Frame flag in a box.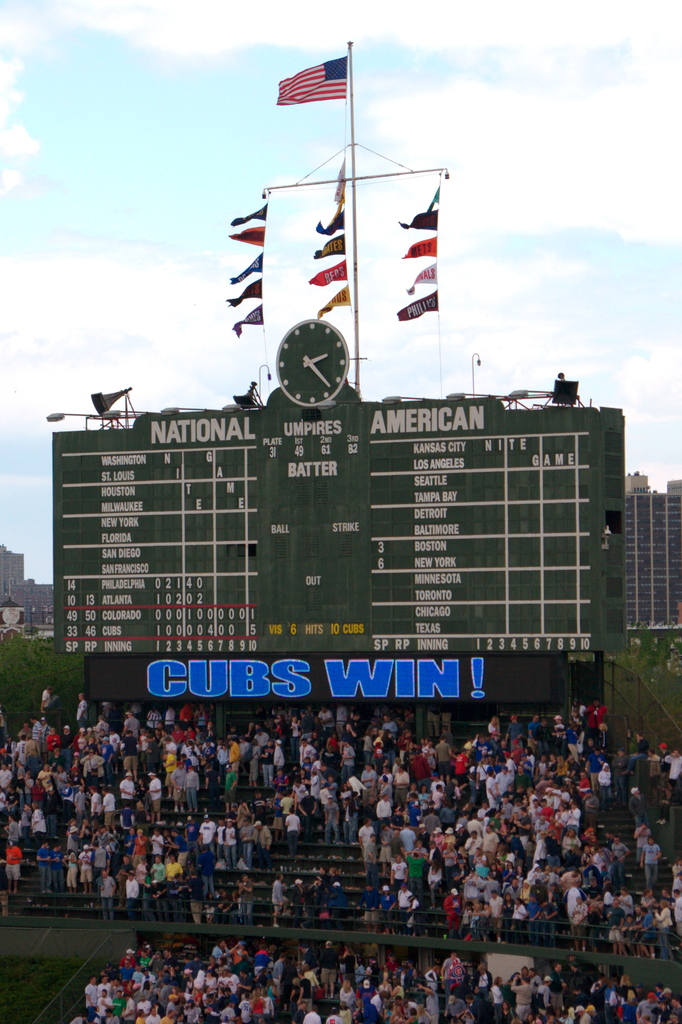
(427,186,443,214).
